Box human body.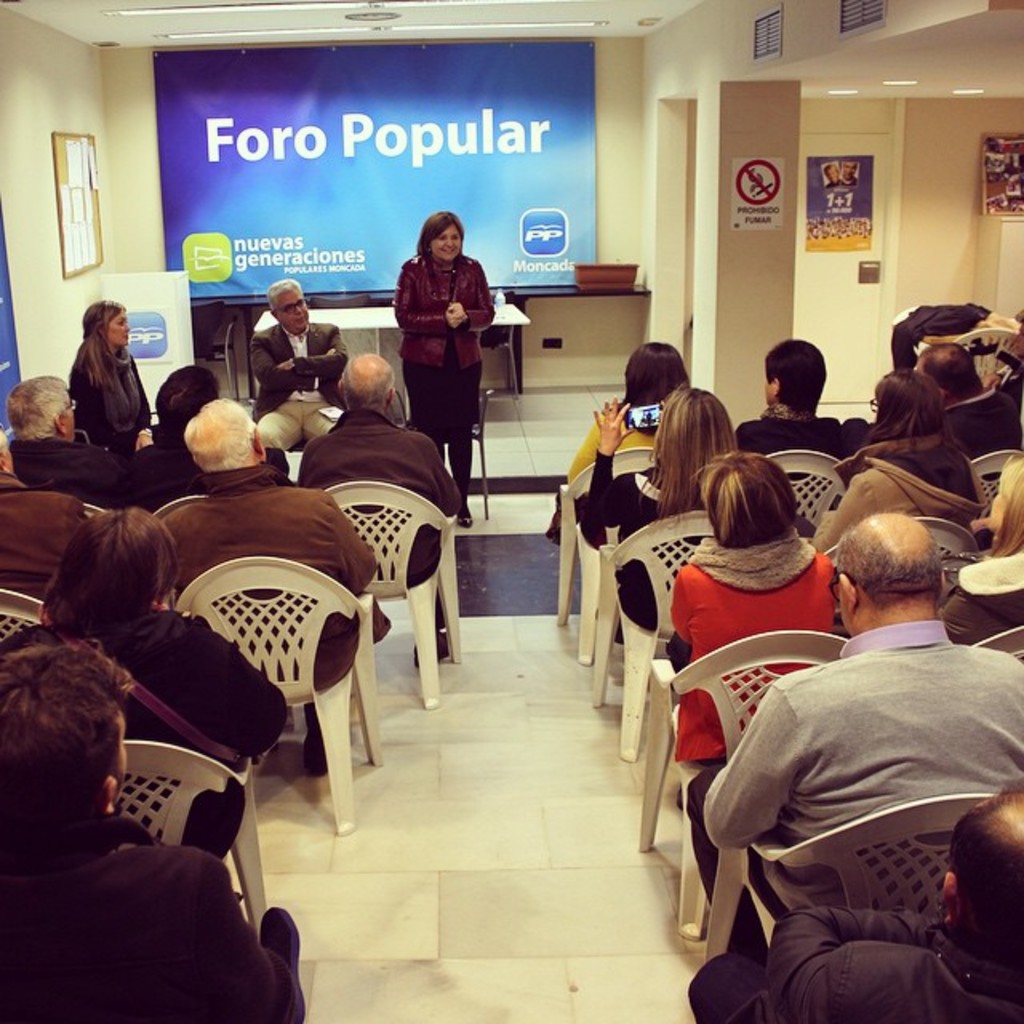
(left=814, top=365, right=995, bottom=526).
